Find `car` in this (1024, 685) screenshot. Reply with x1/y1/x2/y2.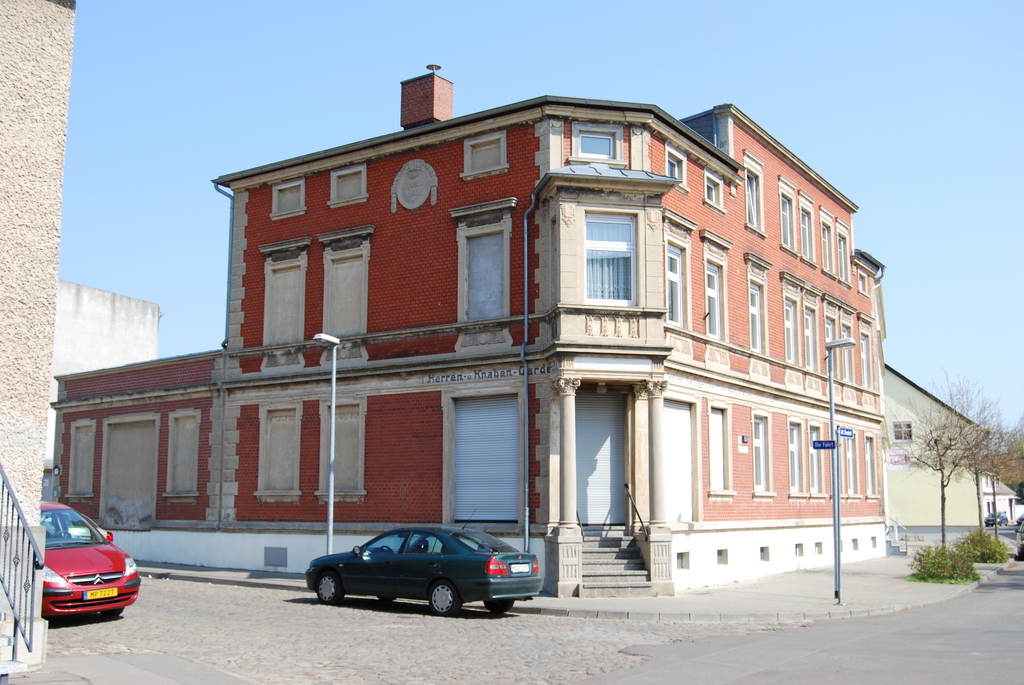
985/510/1007/527.
